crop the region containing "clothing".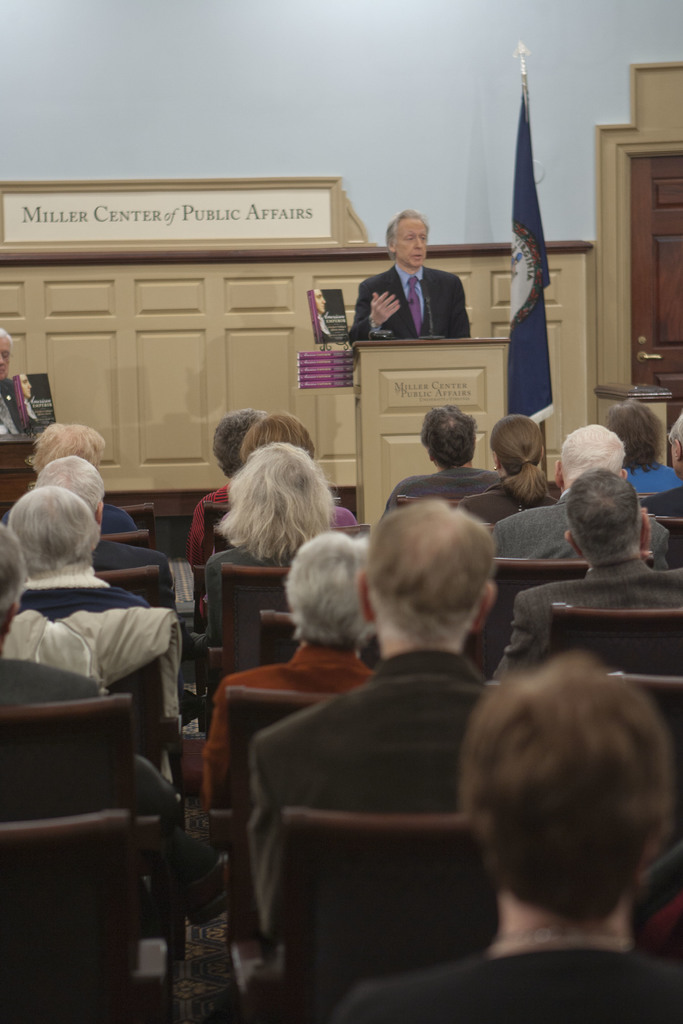
Crop region: detection(200, 540, 298, 645).
